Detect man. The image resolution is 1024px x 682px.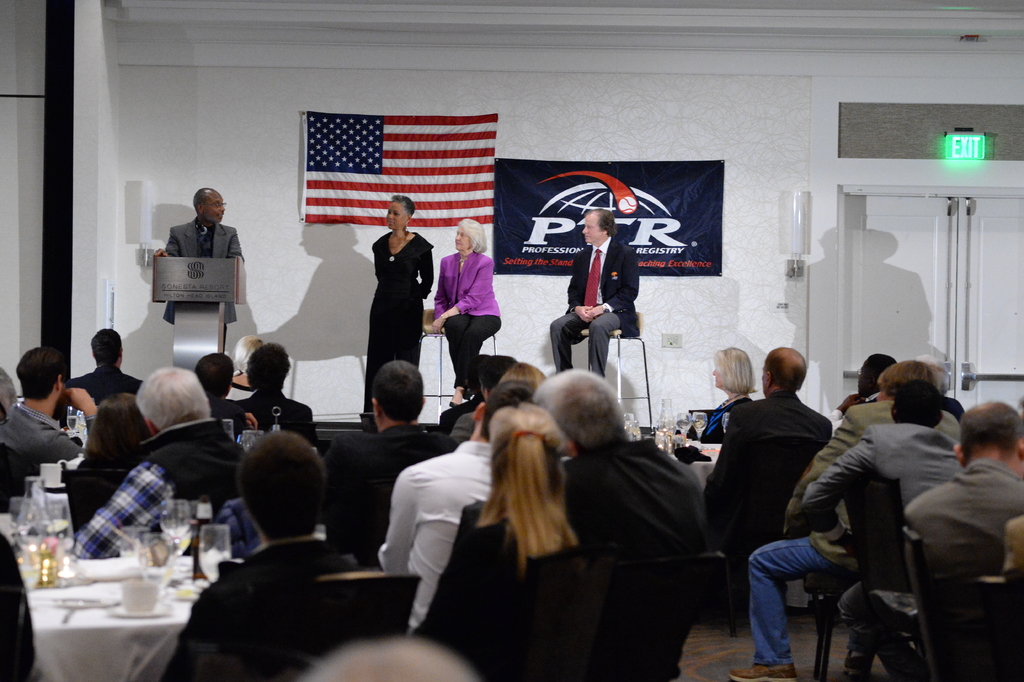
163 430 399 679.
